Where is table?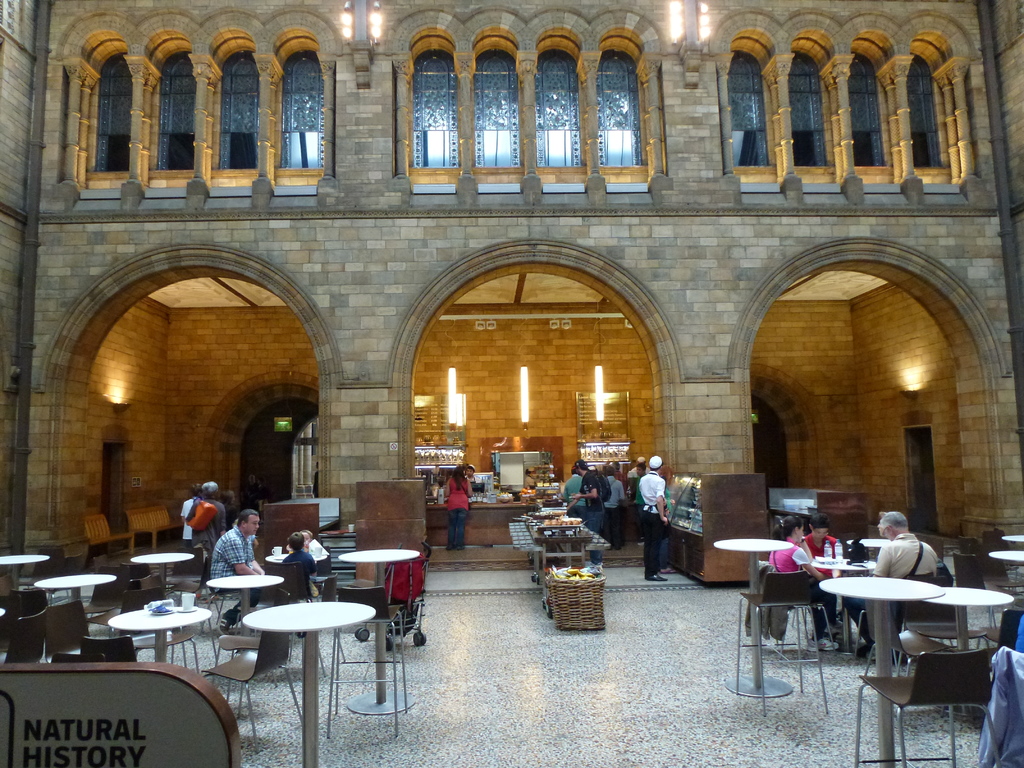
region(924, 579, 1021, 712).
